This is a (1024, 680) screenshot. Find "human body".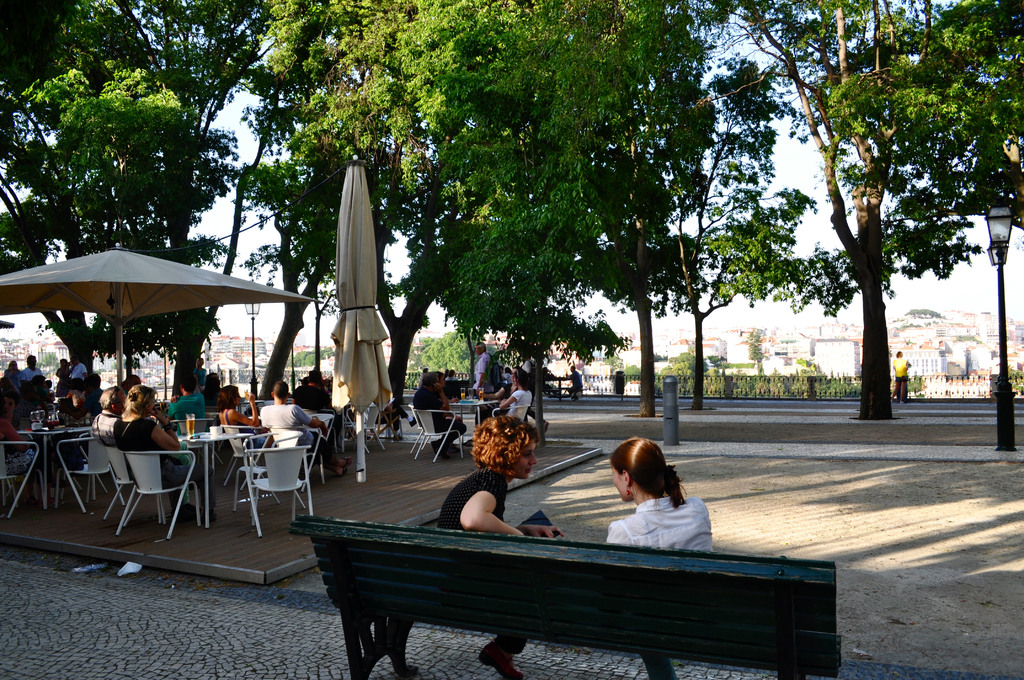
Bounding box: box=[566, 360, 583, 400].
